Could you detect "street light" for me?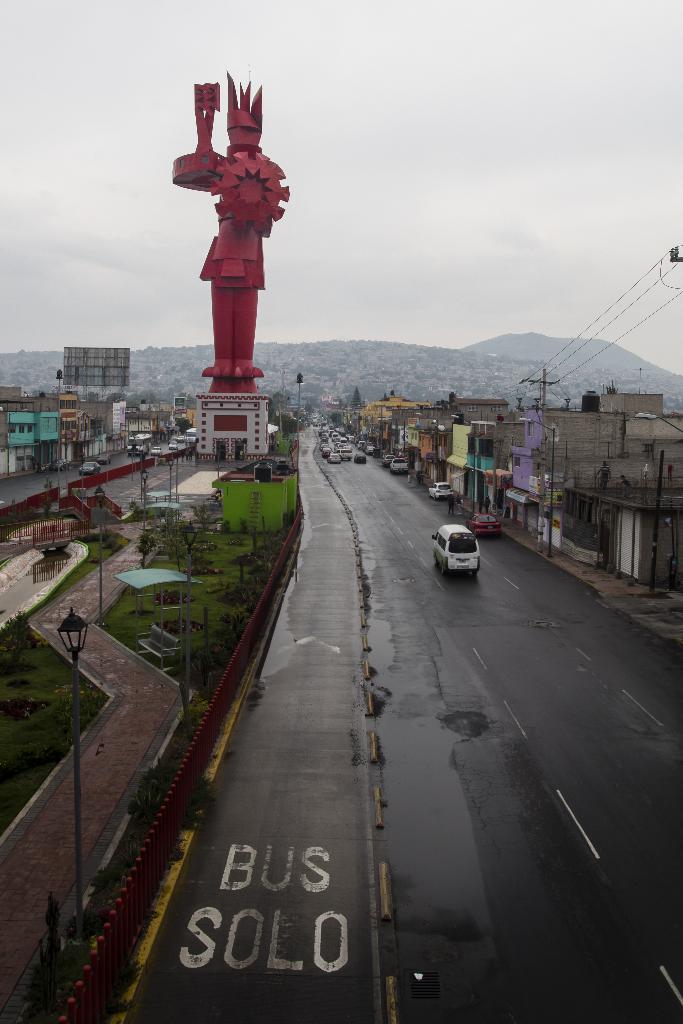
Detection result: {"left": 138, "top": 470, "right": 151, "bottom": 571}.
